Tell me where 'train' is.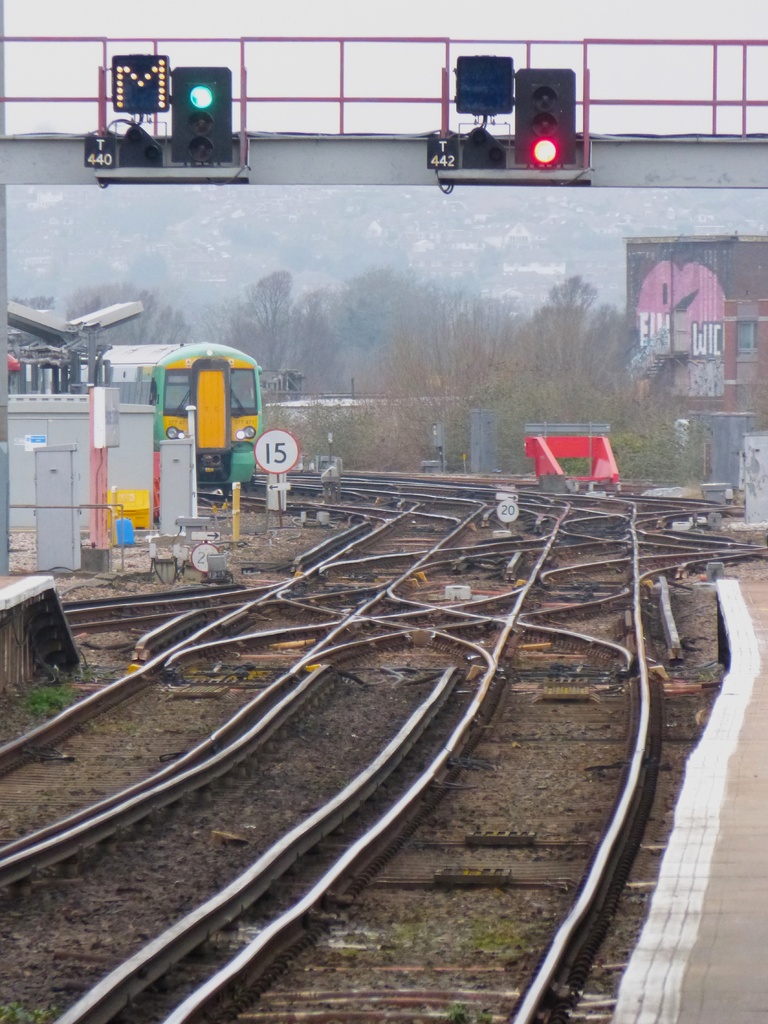
'train' is at (left=111, top=333, right=264, bottom=491).
